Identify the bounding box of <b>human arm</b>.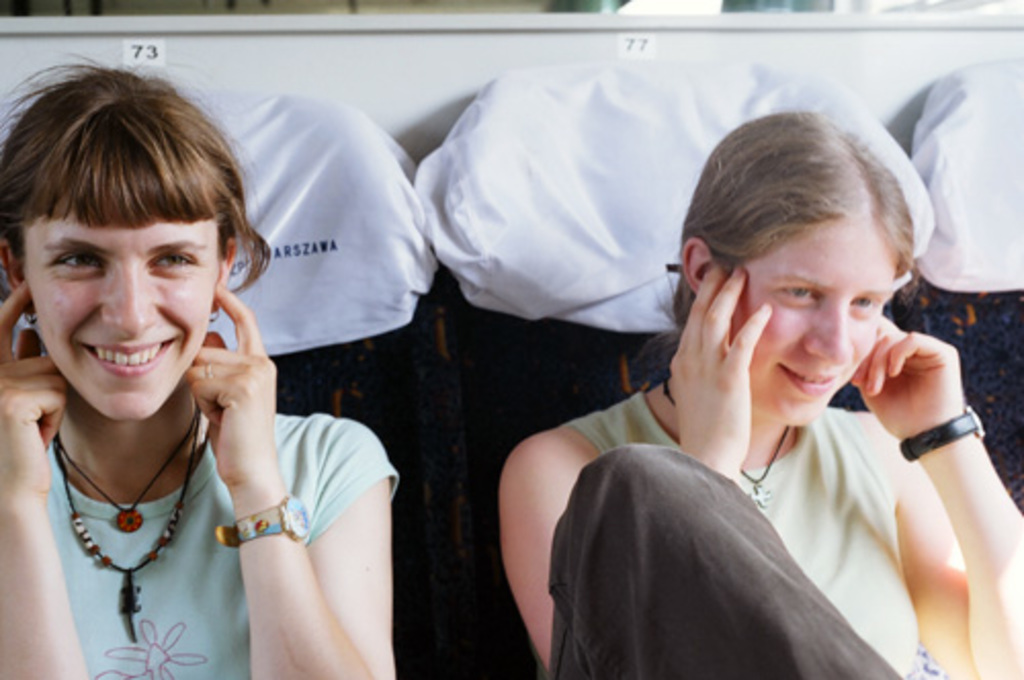
BBox(129, 348, 387, 679).
